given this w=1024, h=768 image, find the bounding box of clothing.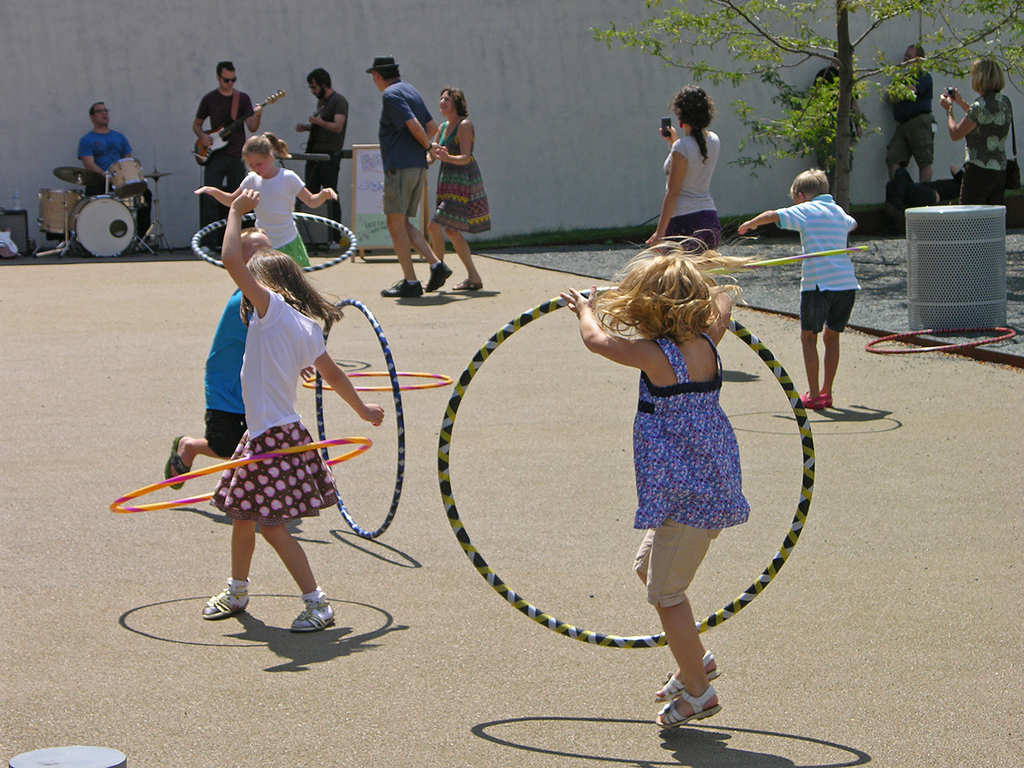
241, 162, 317, 264.
